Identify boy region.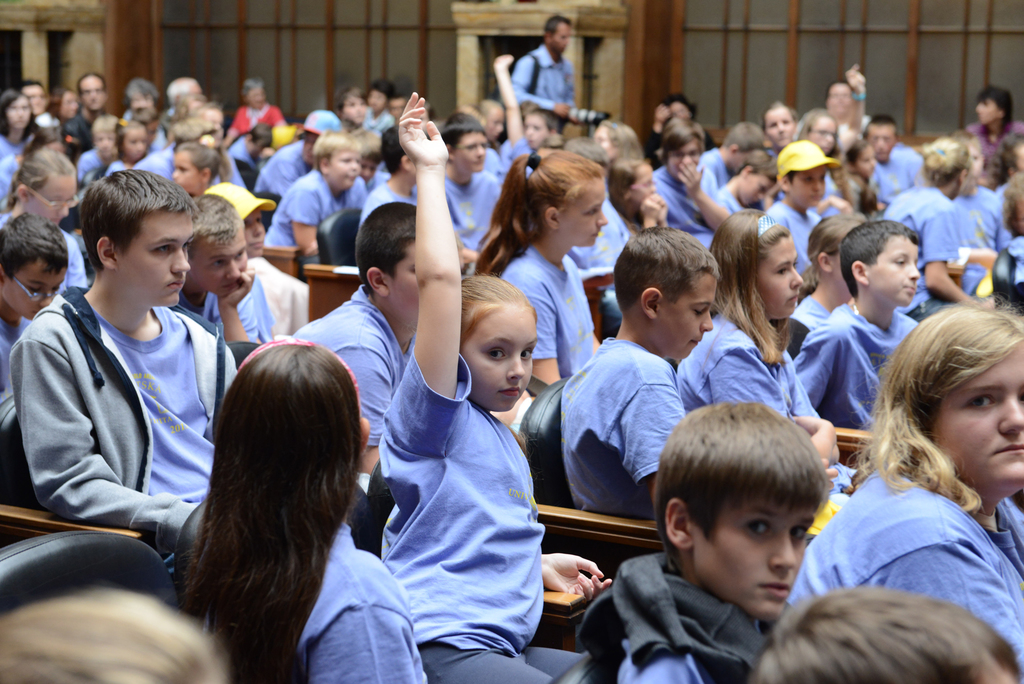
Region: box(175, 189, 263, 344).
